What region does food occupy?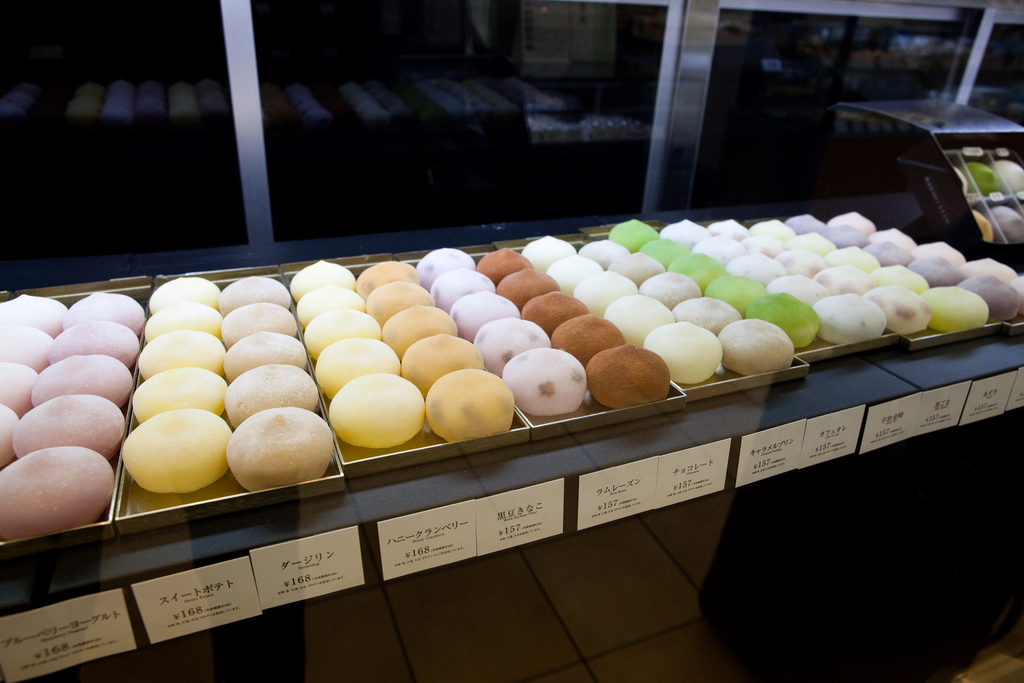
[left=813, top=295, right=890, bottom=345].
